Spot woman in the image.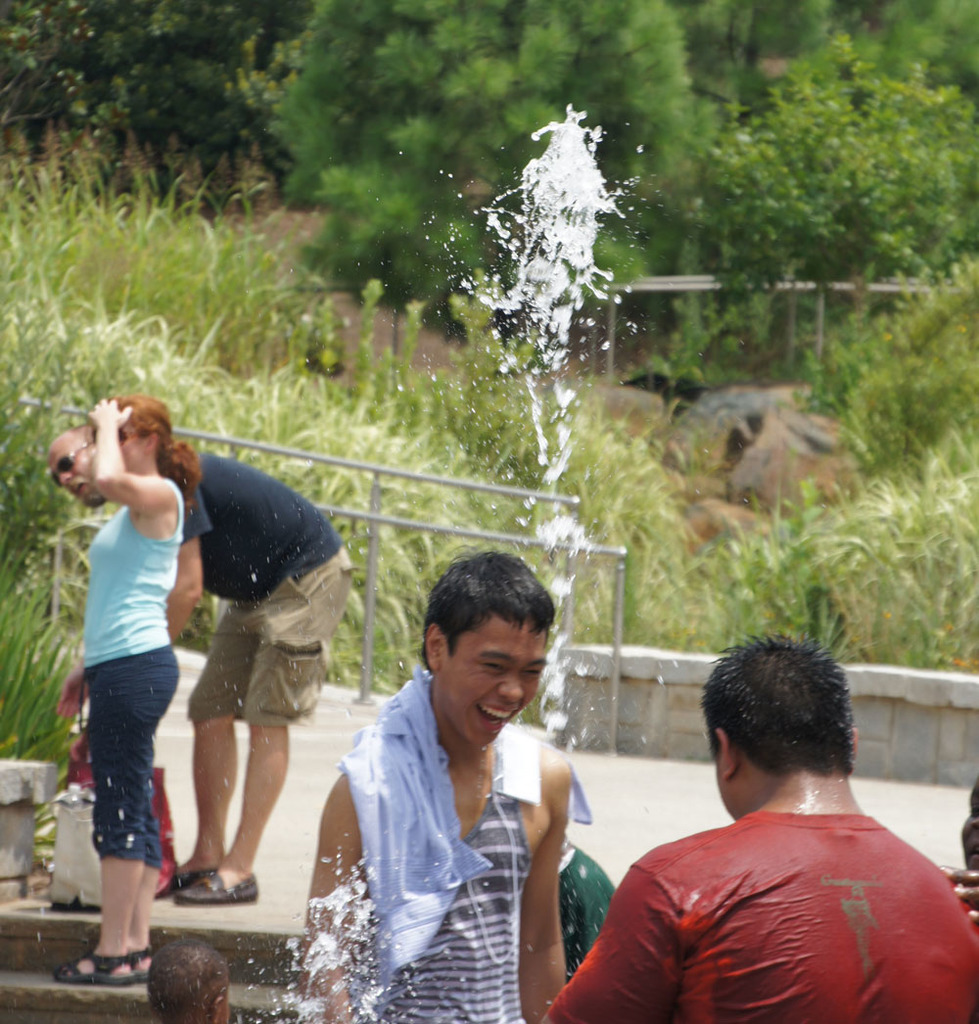
woman found at 47 373 264 965.
